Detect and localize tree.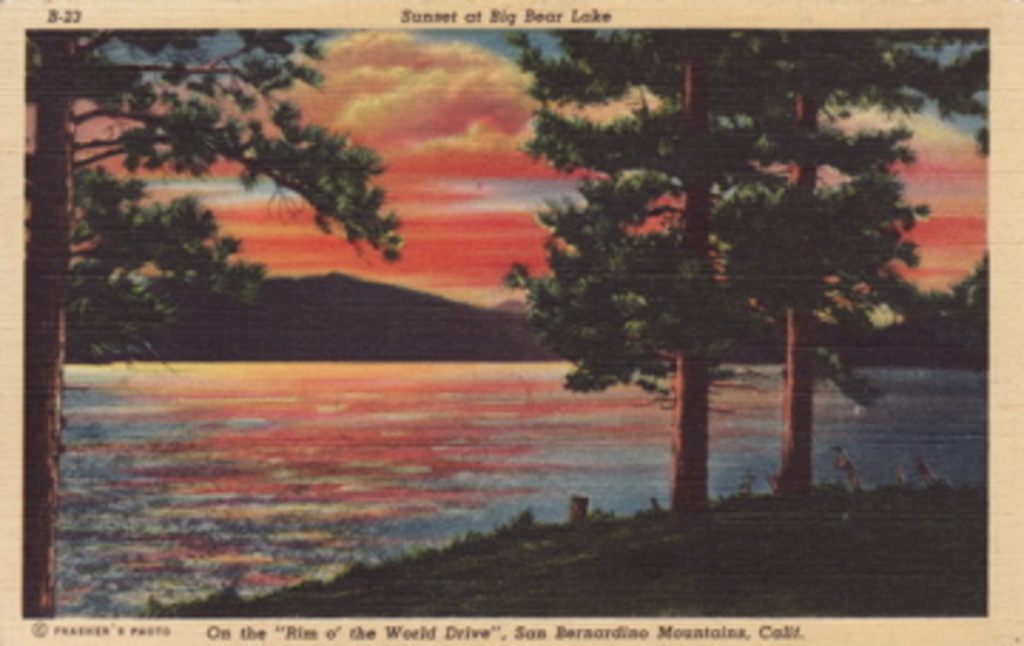
Localized at (x1=754, y1=28, x2=996, y2=501).
